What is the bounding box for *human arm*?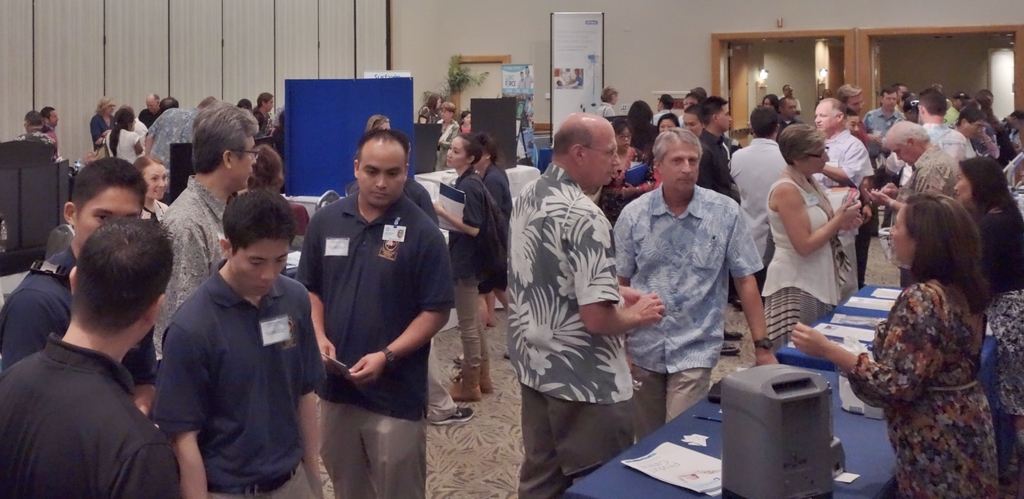
bbox=[573, 209, 671, 334].
